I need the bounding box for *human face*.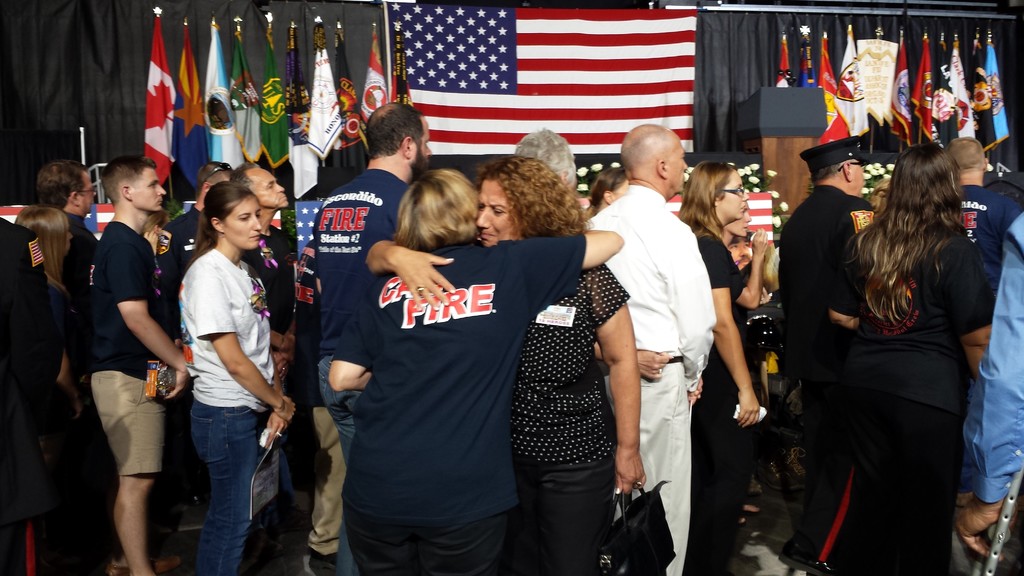
Here it is: (724,205,752,236).
